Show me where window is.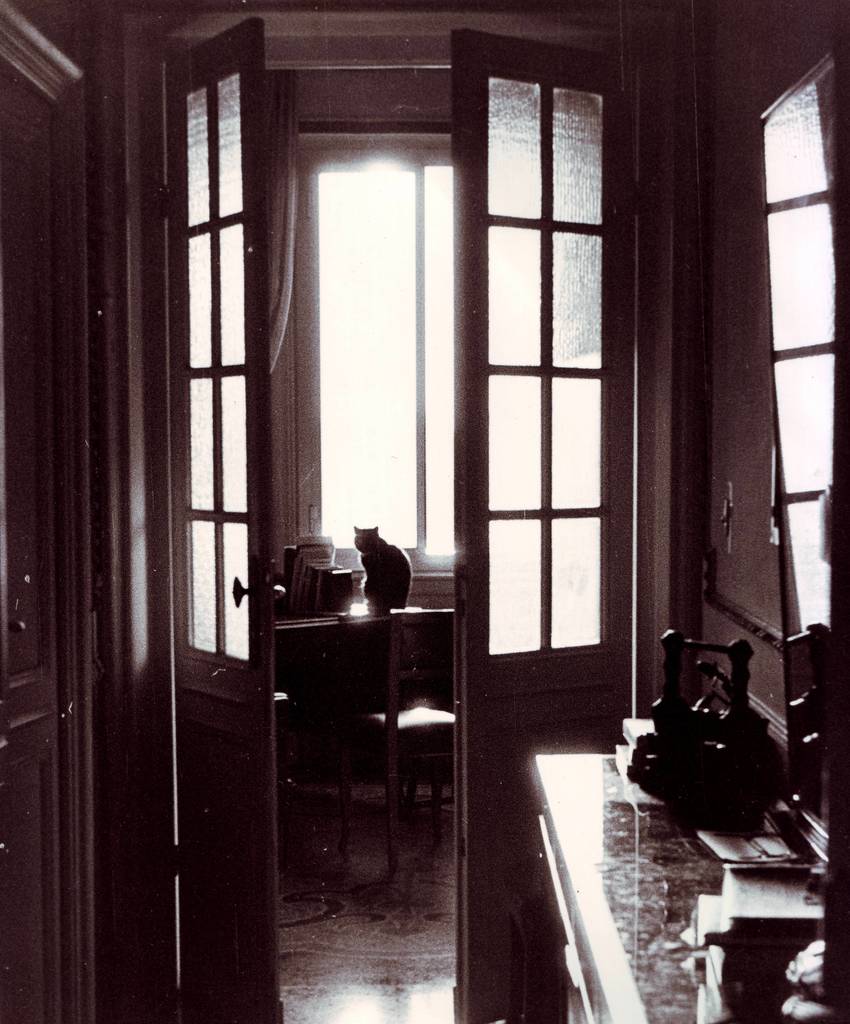
window is at l=760, t=54, r=838, b=632.
